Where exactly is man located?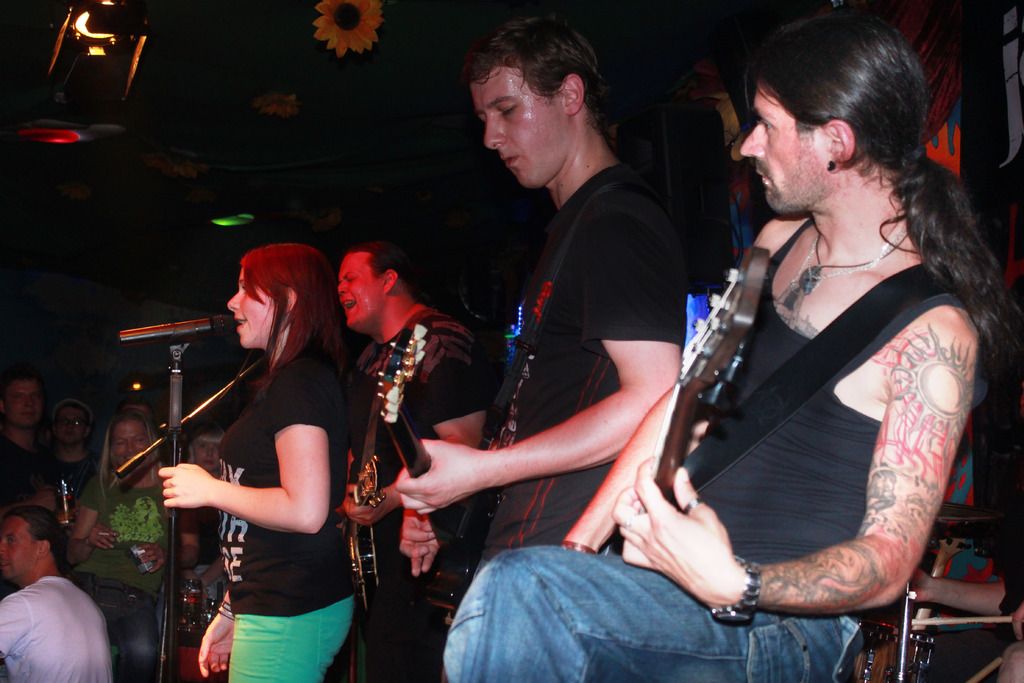
Its bounding box is <region>36, 383, 93, 531</region>.
